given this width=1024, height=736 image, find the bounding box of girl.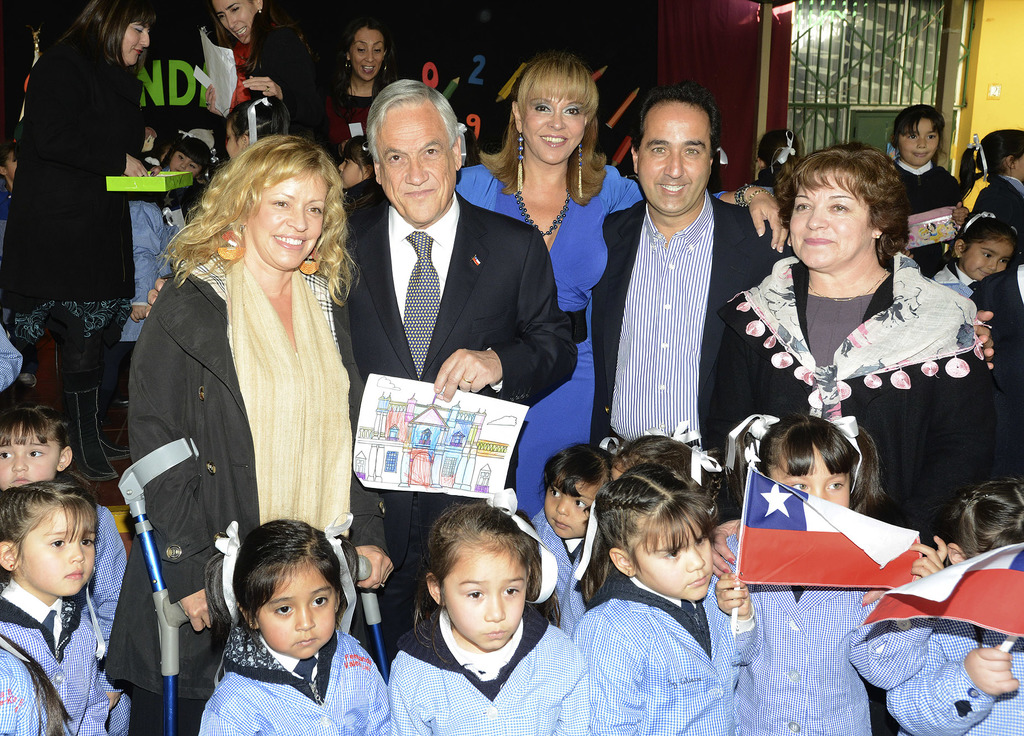
929, 211, 1020, 304.
